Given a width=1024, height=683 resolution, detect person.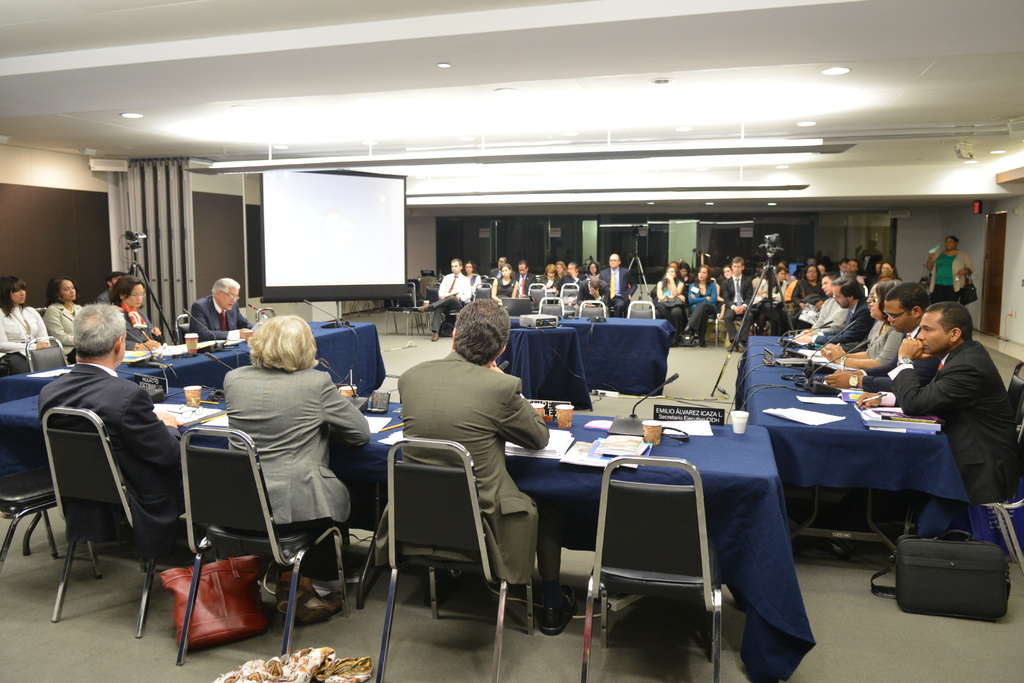
left=185, top=275, right=257, bottom=340.
